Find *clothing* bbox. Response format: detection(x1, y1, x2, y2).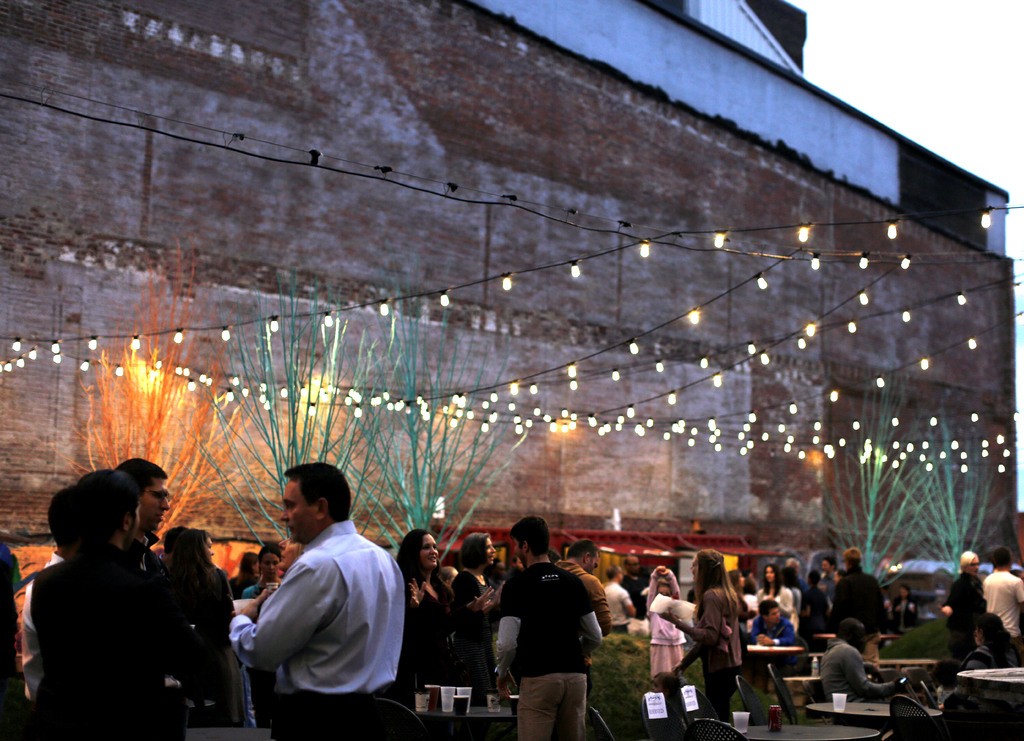
detection(655, 594, 686, 674).
